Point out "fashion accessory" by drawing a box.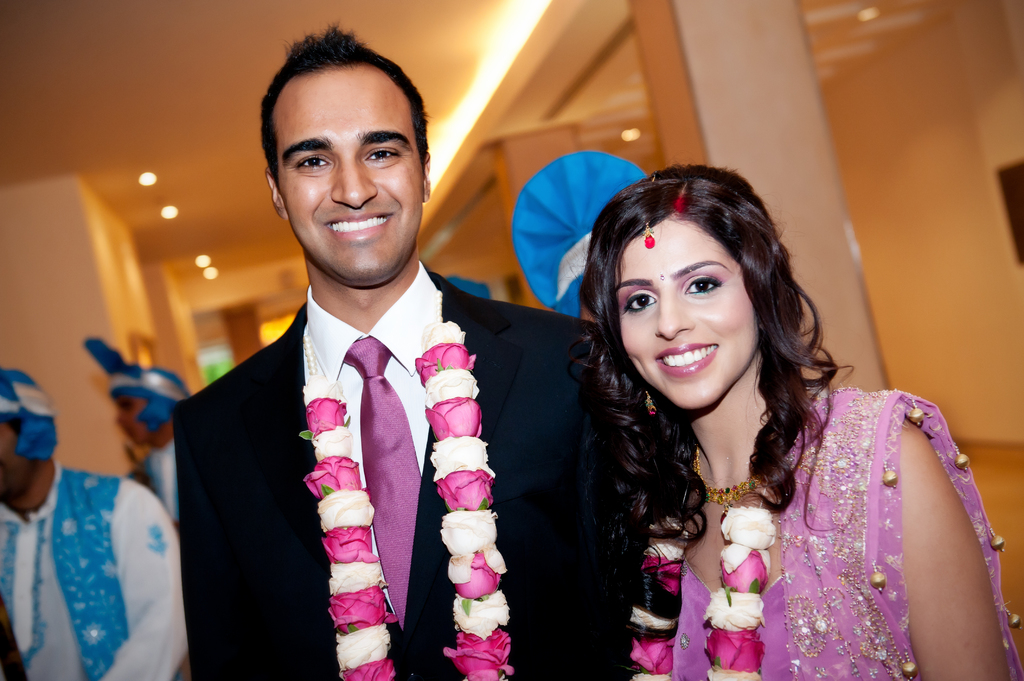
(x1=694, y1=445, x2=769, y2=520).
